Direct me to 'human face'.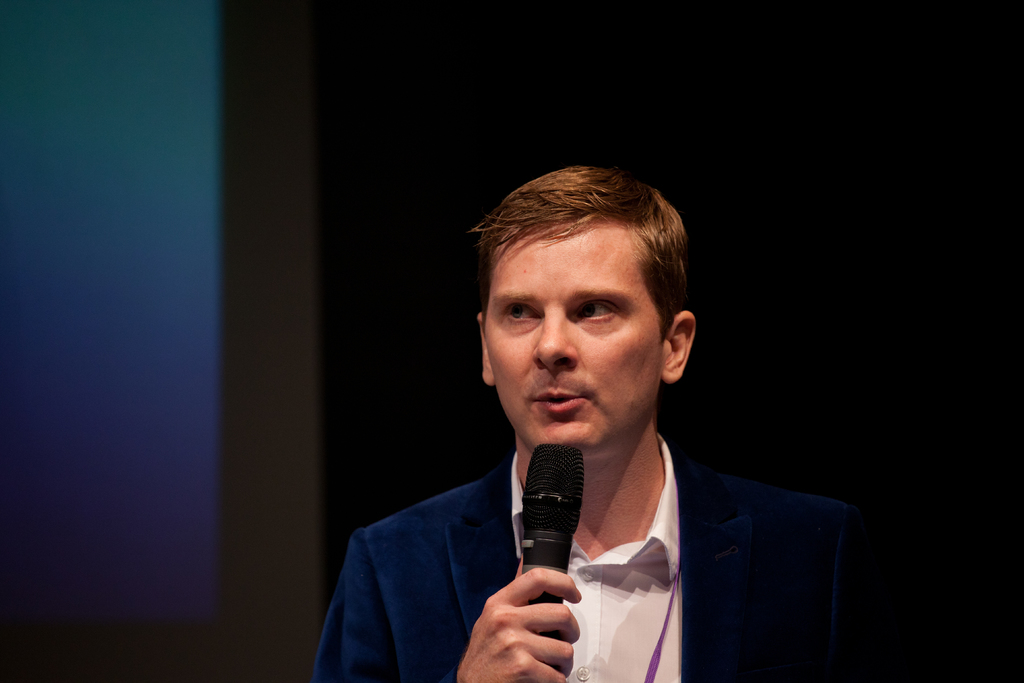
Direction: 490:211:662:452.
